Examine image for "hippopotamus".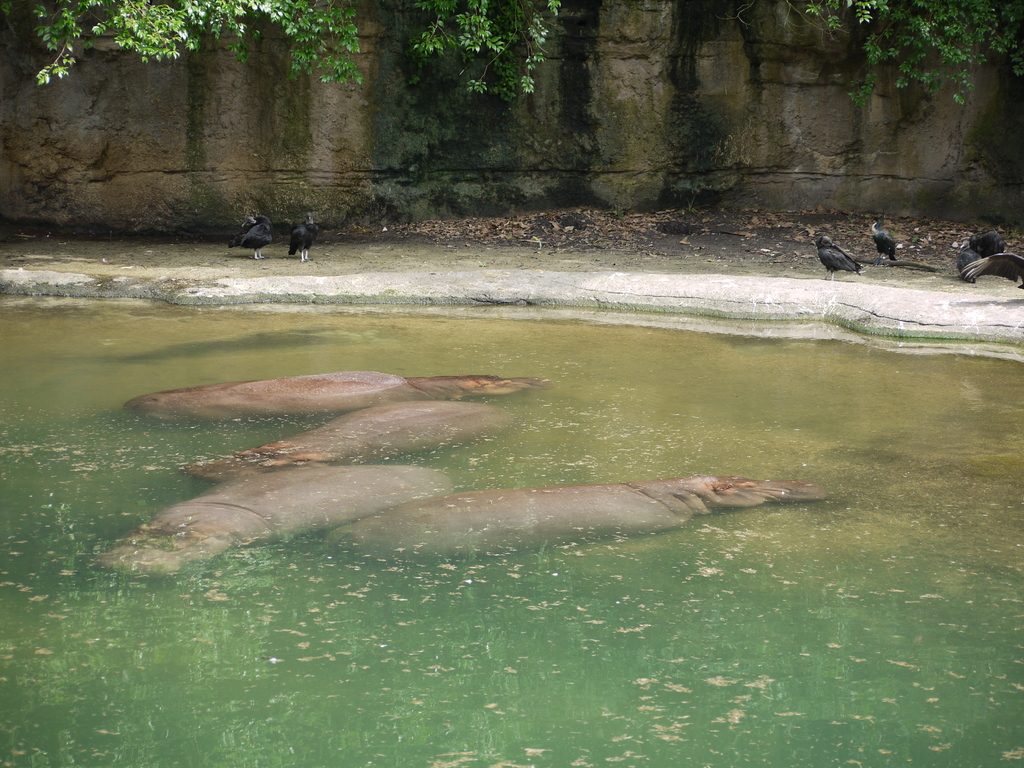
Examination result: 124/369/552/422.
